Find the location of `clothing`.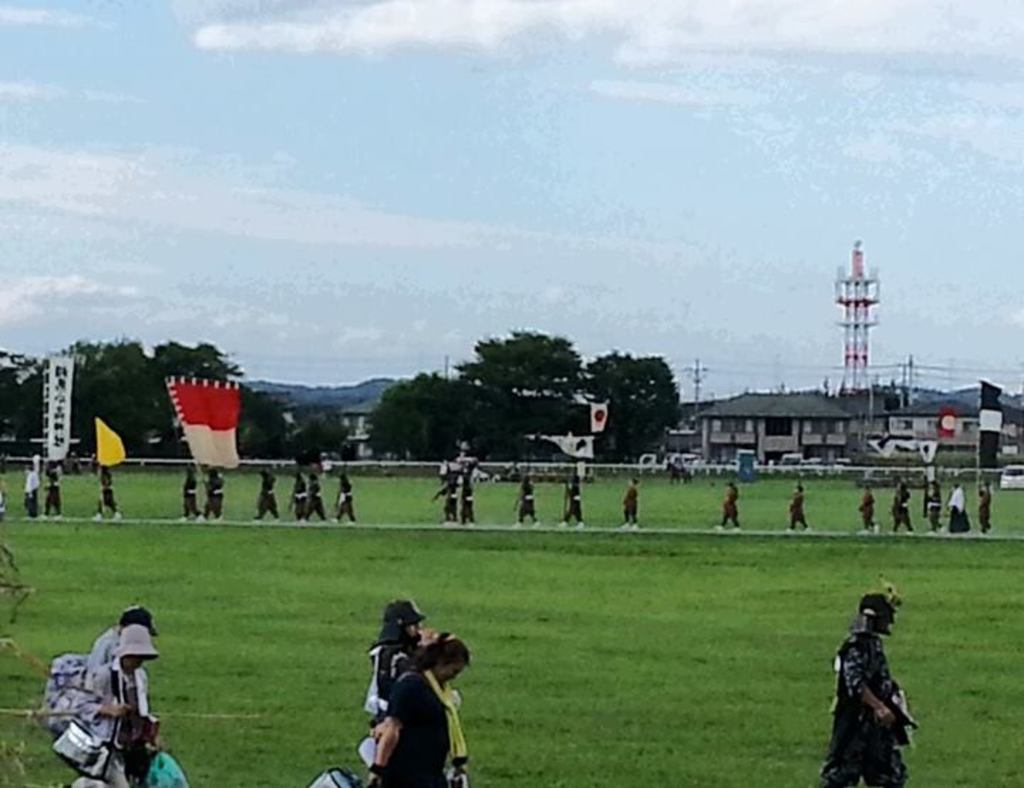
Location: (265, 469, 286, 516).
